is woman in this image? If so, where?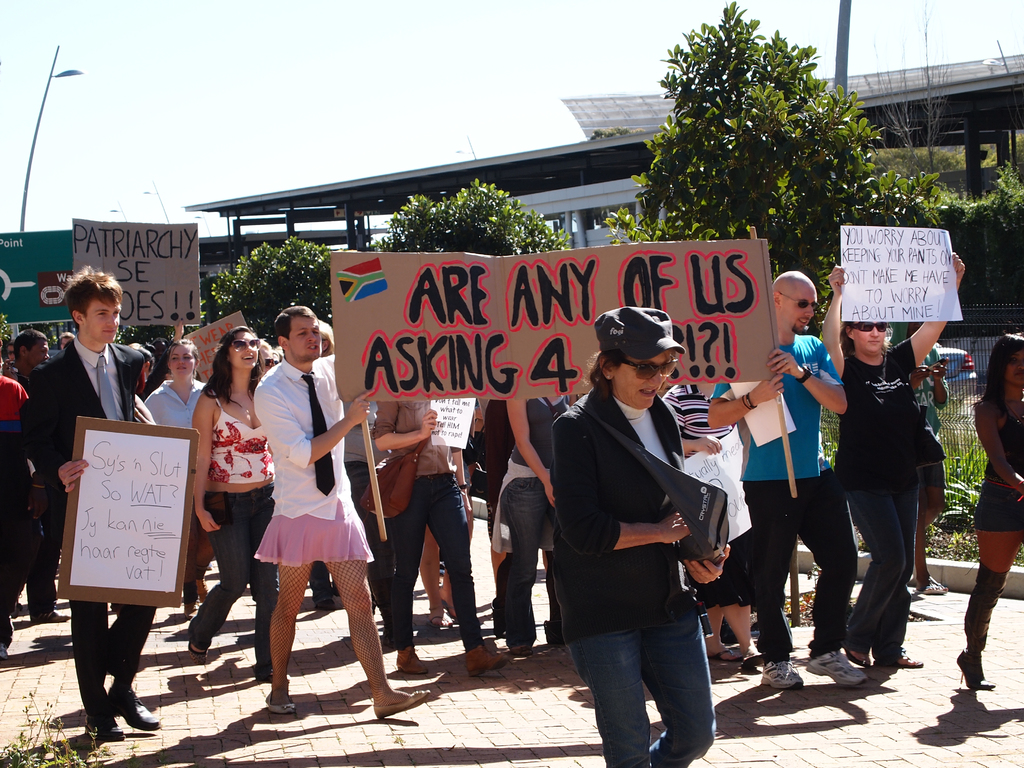
Yes, at pyautogui.locateOnScreen(819, 250, 969, 664).
